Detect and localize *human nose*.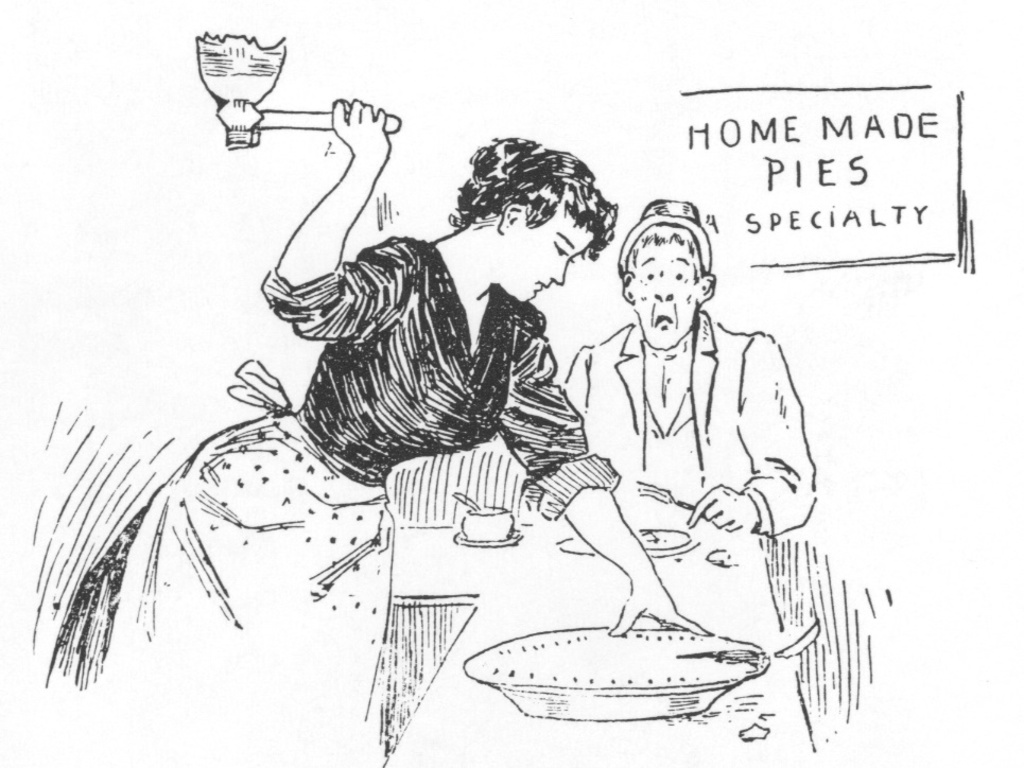
Localized at locate(552, 257, 566, 282).
